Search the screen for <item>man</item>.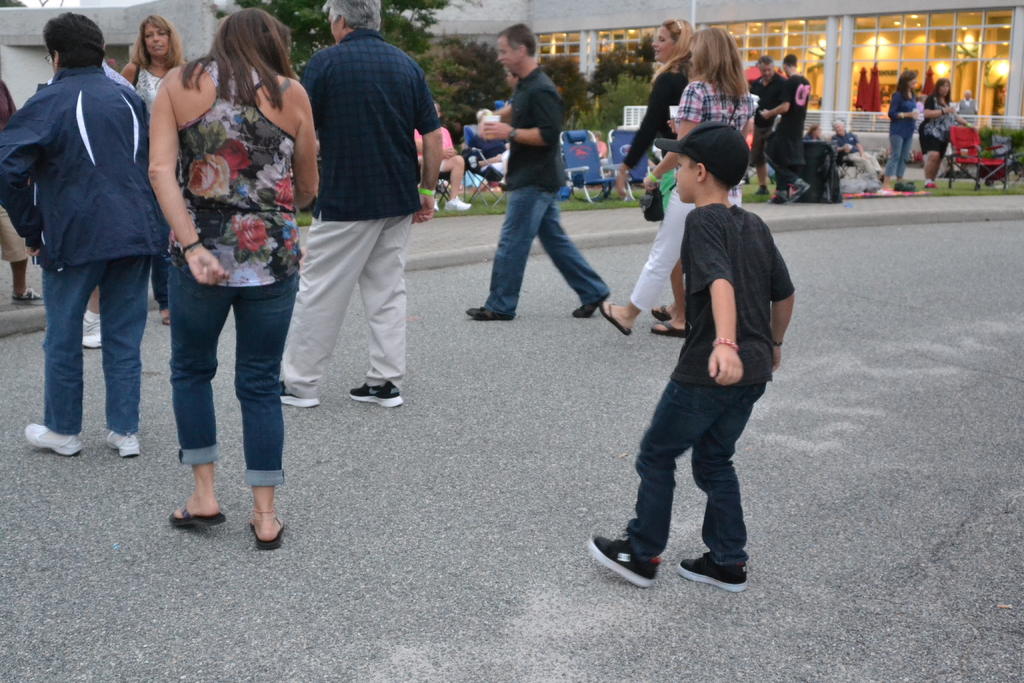
Found at left=281, top=0, right=442, bottom=408.
